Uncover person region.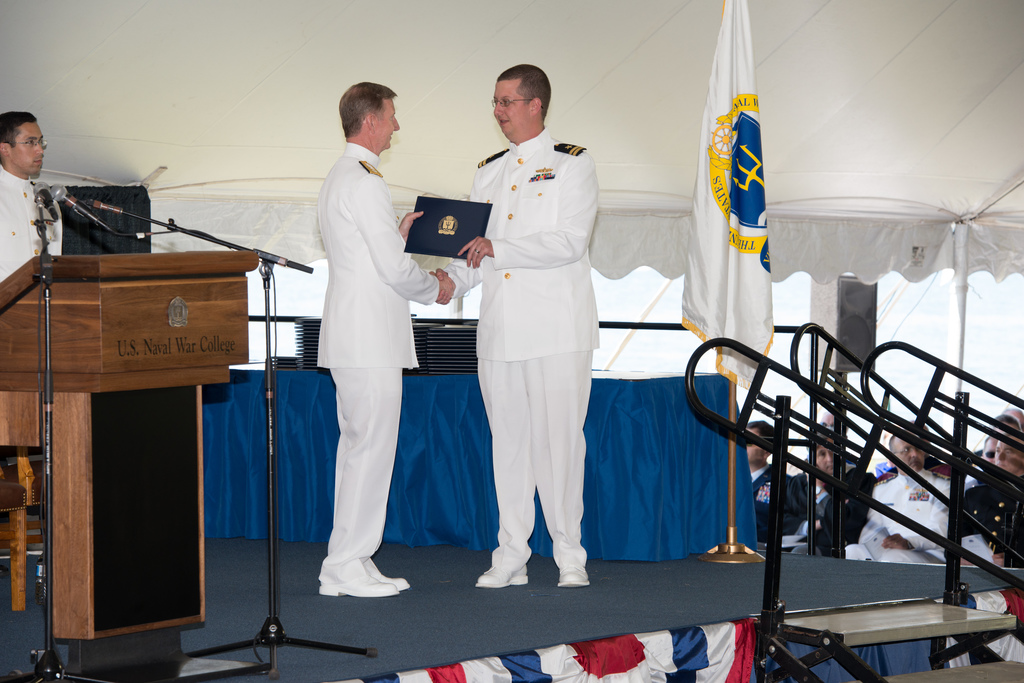
Uncovered: 466 74 609 613.
